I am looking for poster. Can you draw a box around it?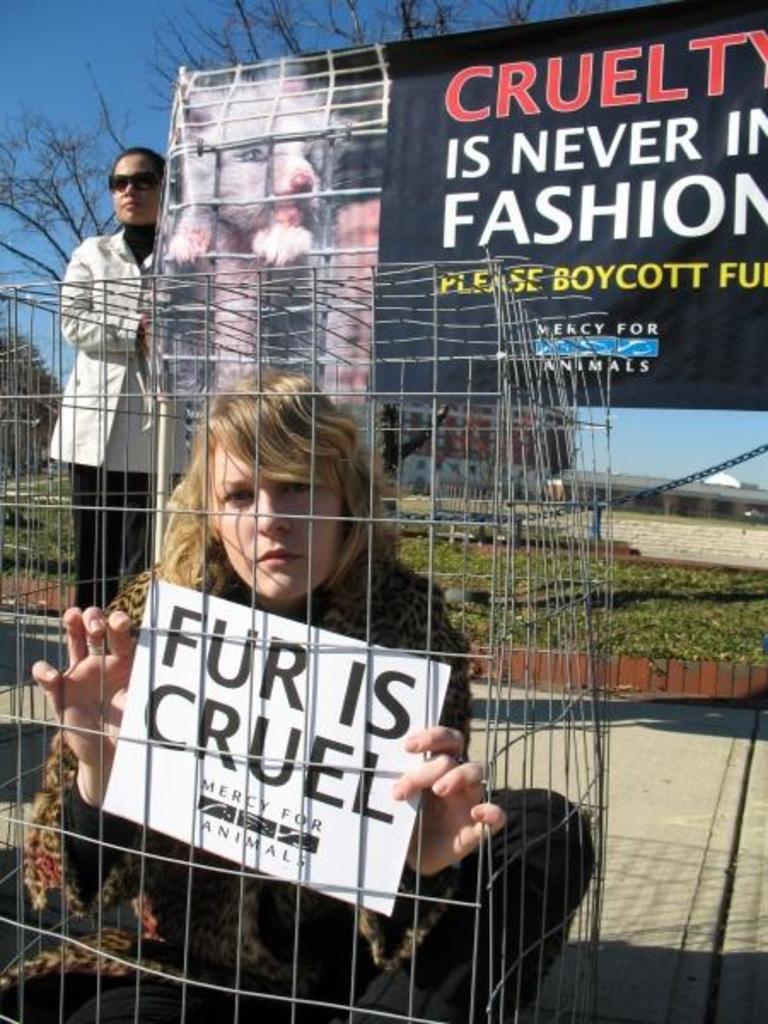
Sure, the bounding box is (152, 0, 766, 408).
